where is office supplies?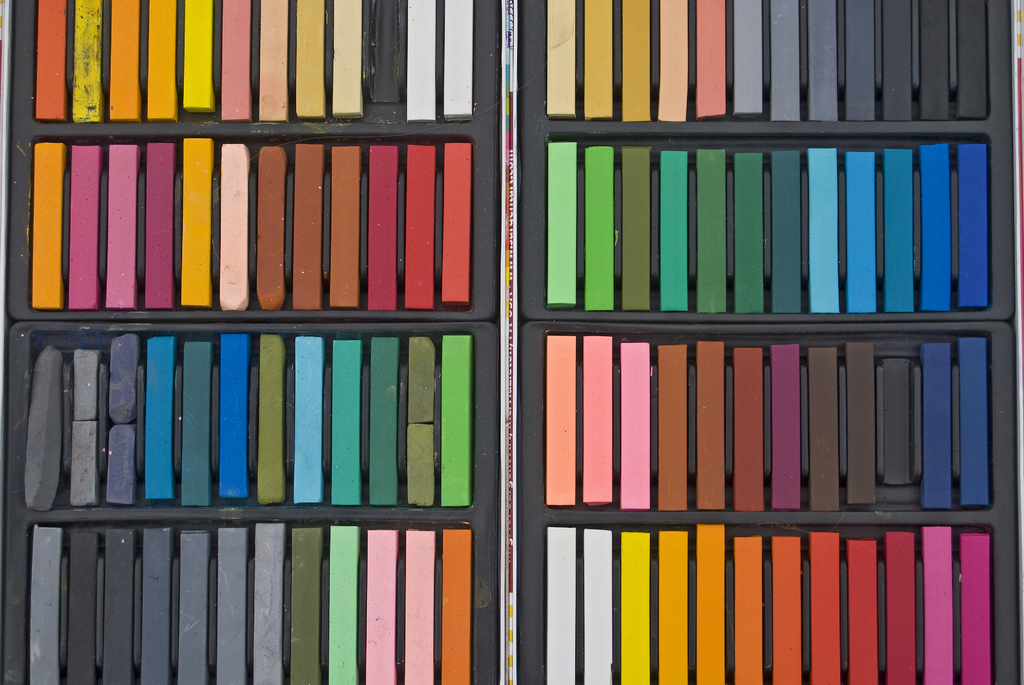
locate(876, 0, 915, 123).
